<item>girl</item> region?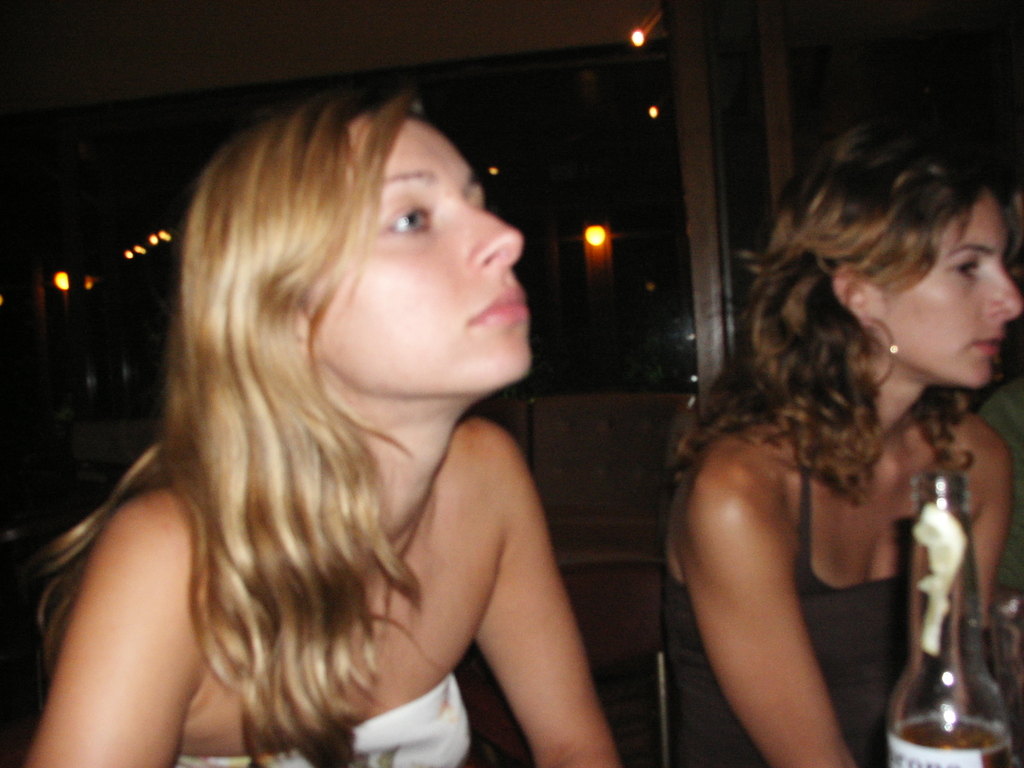
<bbox>657, 110, 1023, 767</bbox>
